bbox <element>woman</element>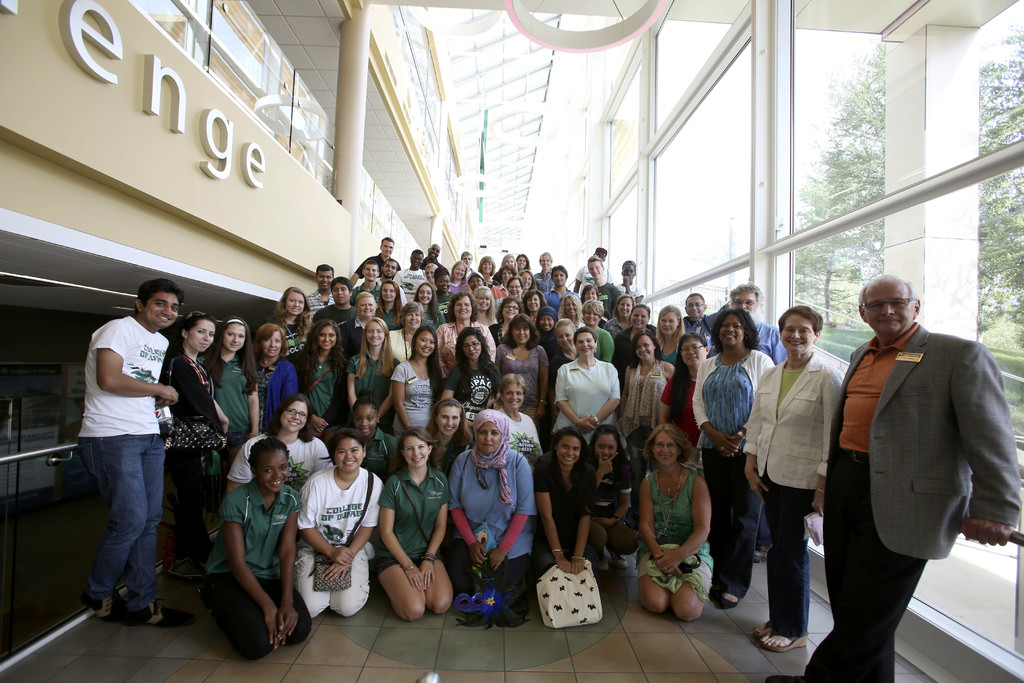
276/278/307/357
